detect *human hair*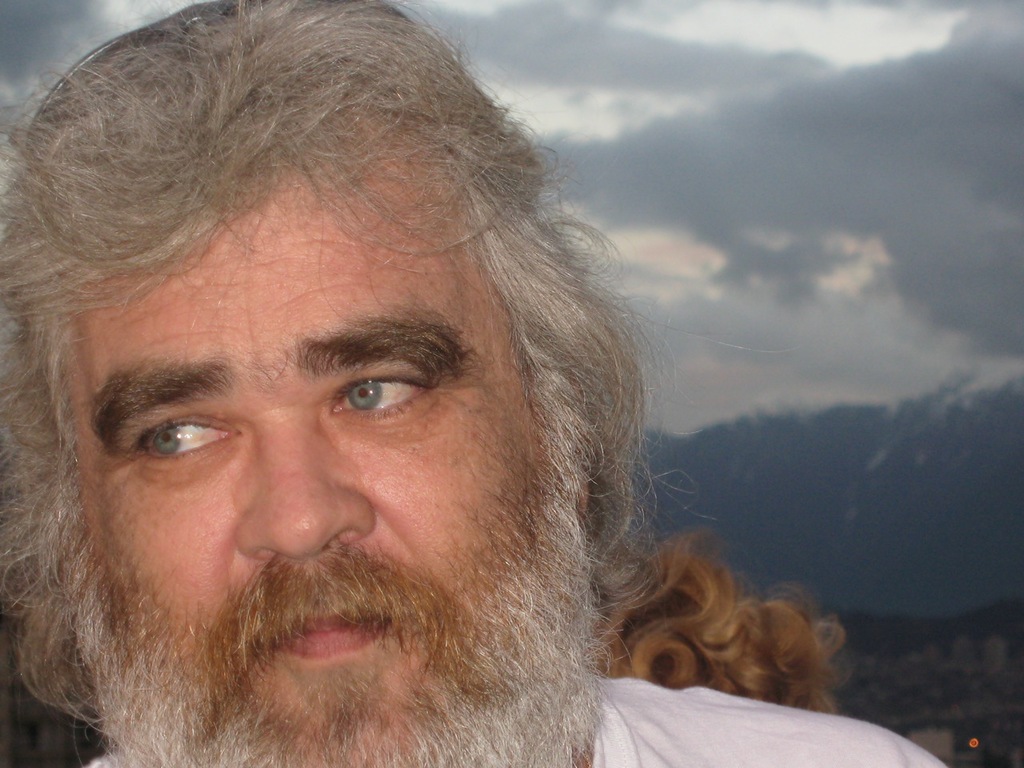
0,1,650,766
